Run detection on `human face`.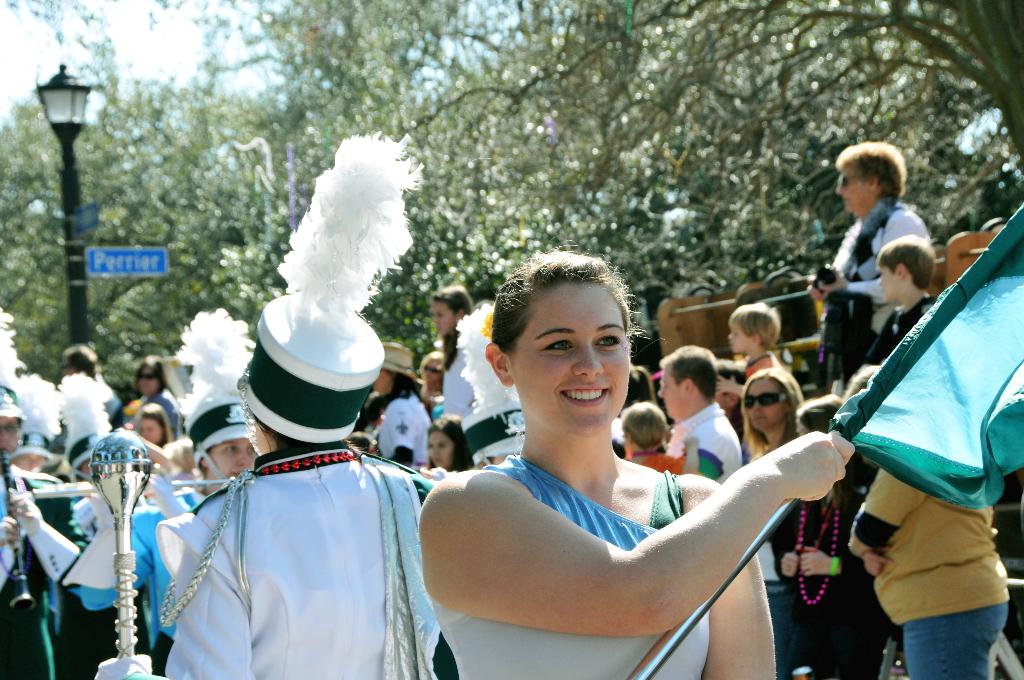
Result: 658,364,685,419.
